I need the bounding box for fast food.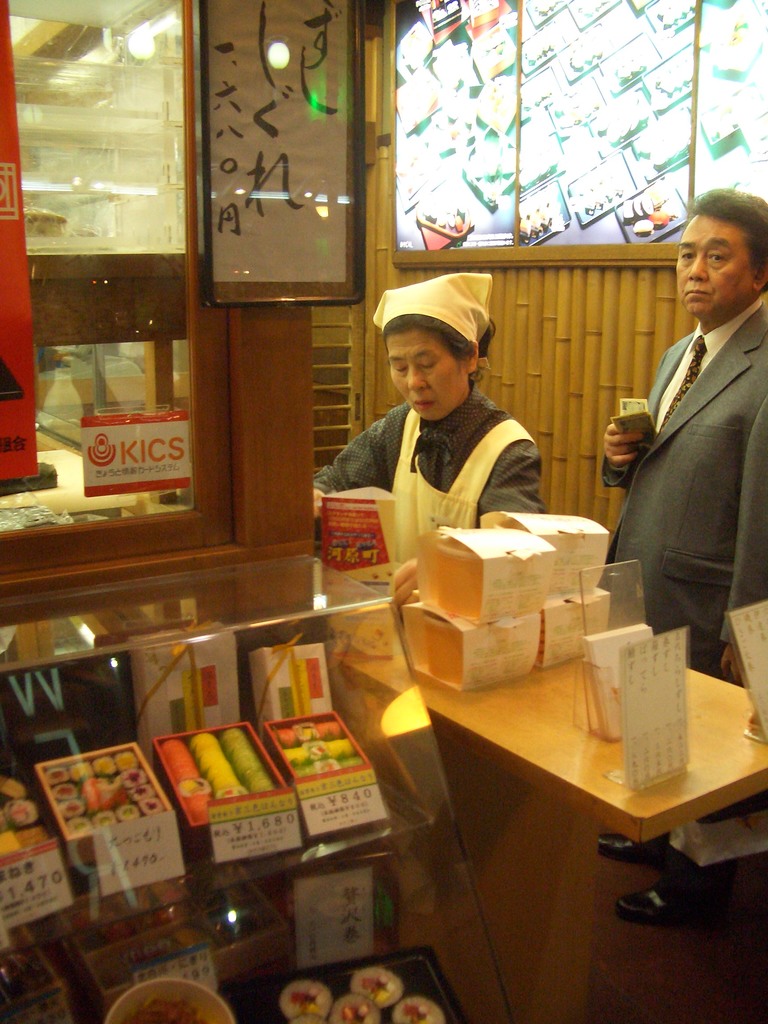
Here it is: x1=280 y1=963 x2=444 y2=1023.
